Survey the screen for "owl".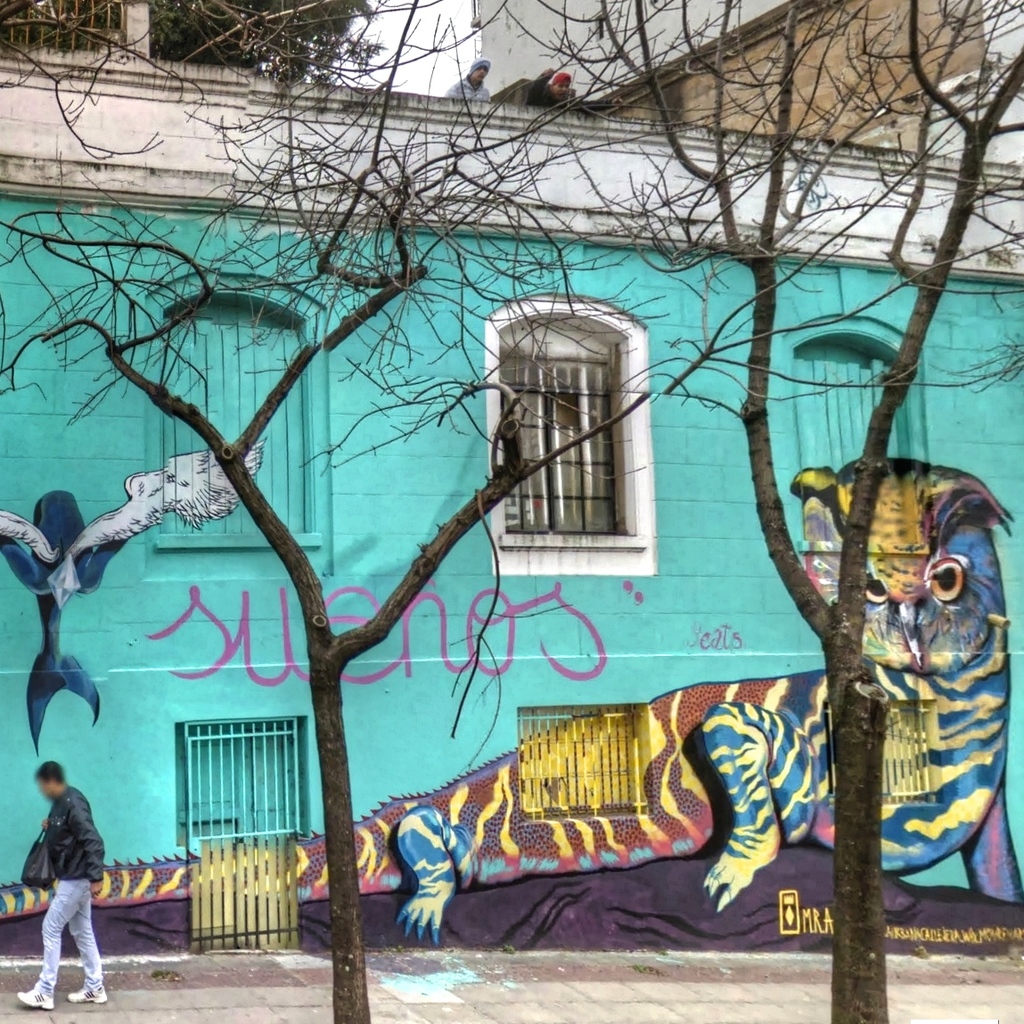
Survey found: bbox=[0, 452, 1010, 946].
